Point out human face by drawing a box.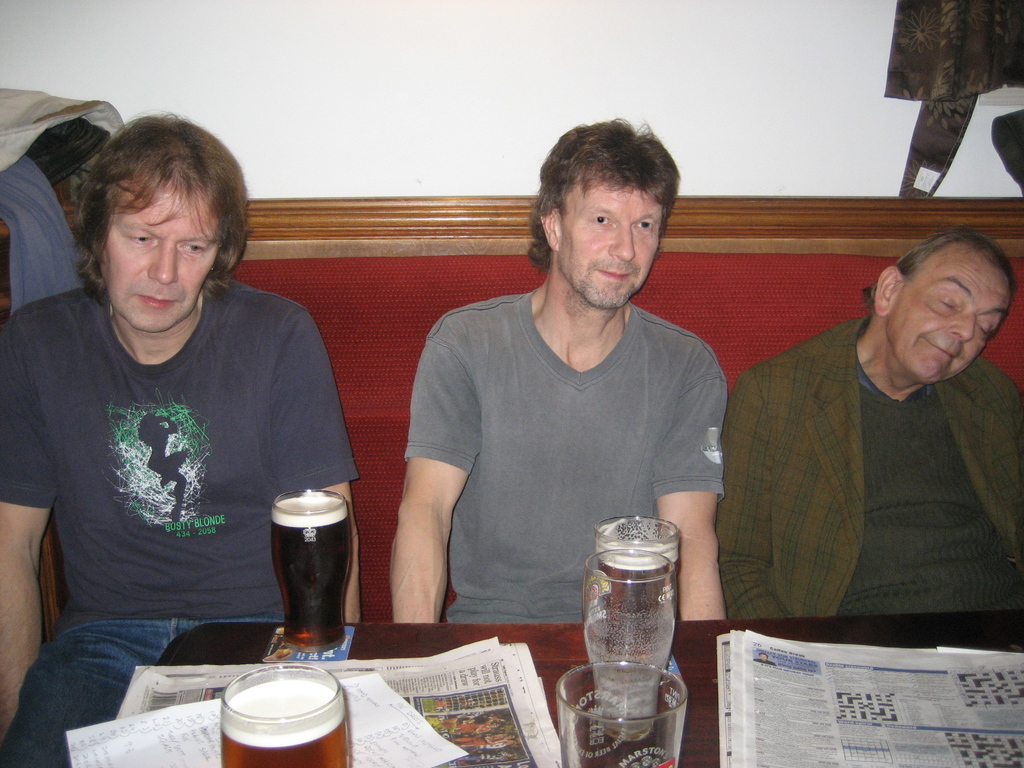
106 183 220 333.
